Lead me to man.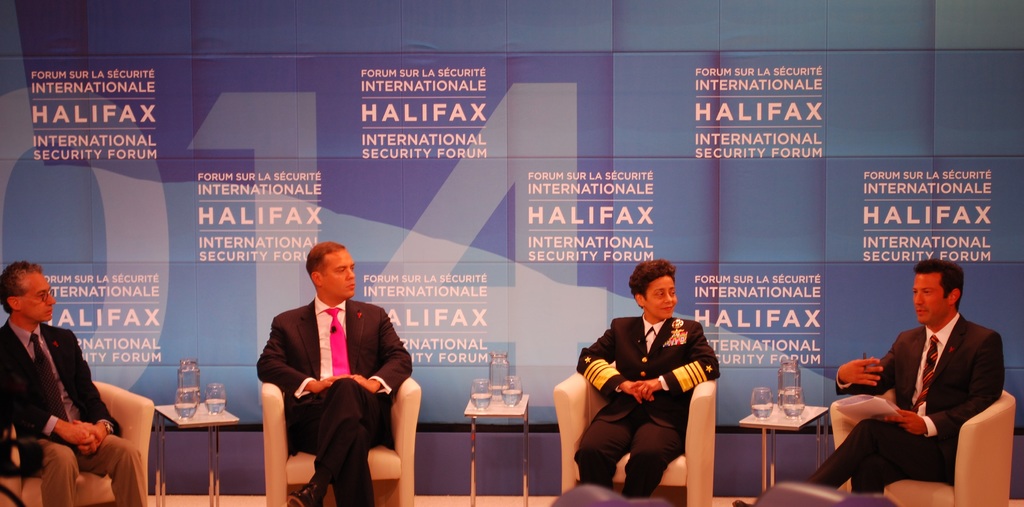
Lead to 0 258 148 506.
